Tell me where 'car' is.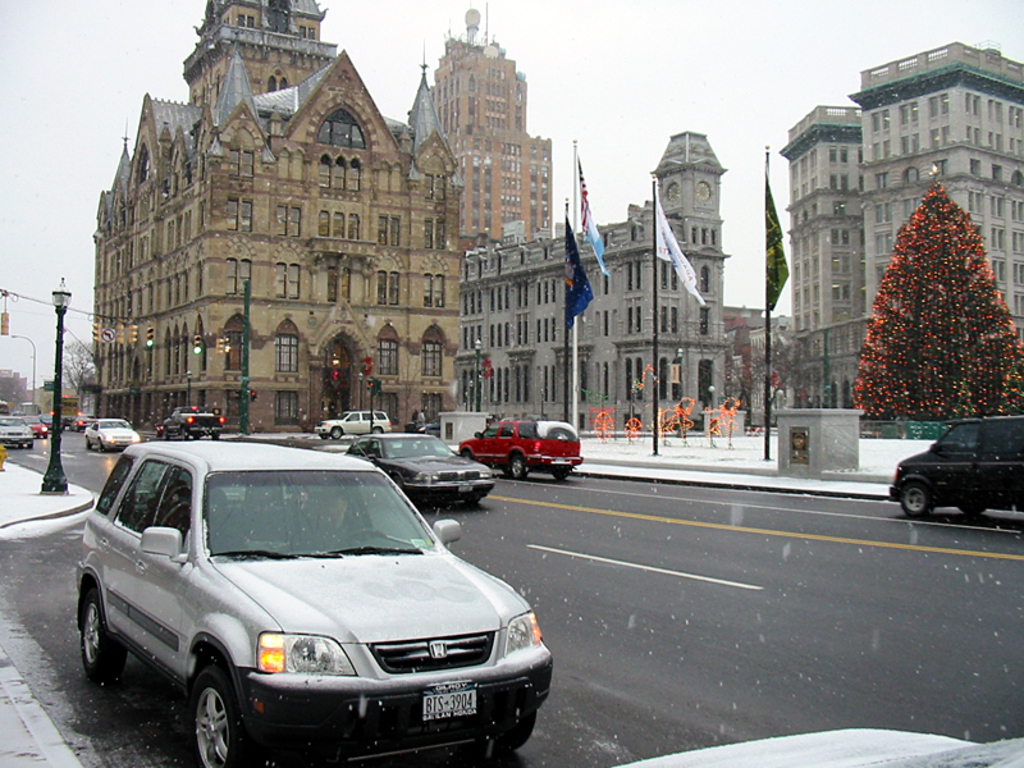
'car' is at (23,413,46,434).
